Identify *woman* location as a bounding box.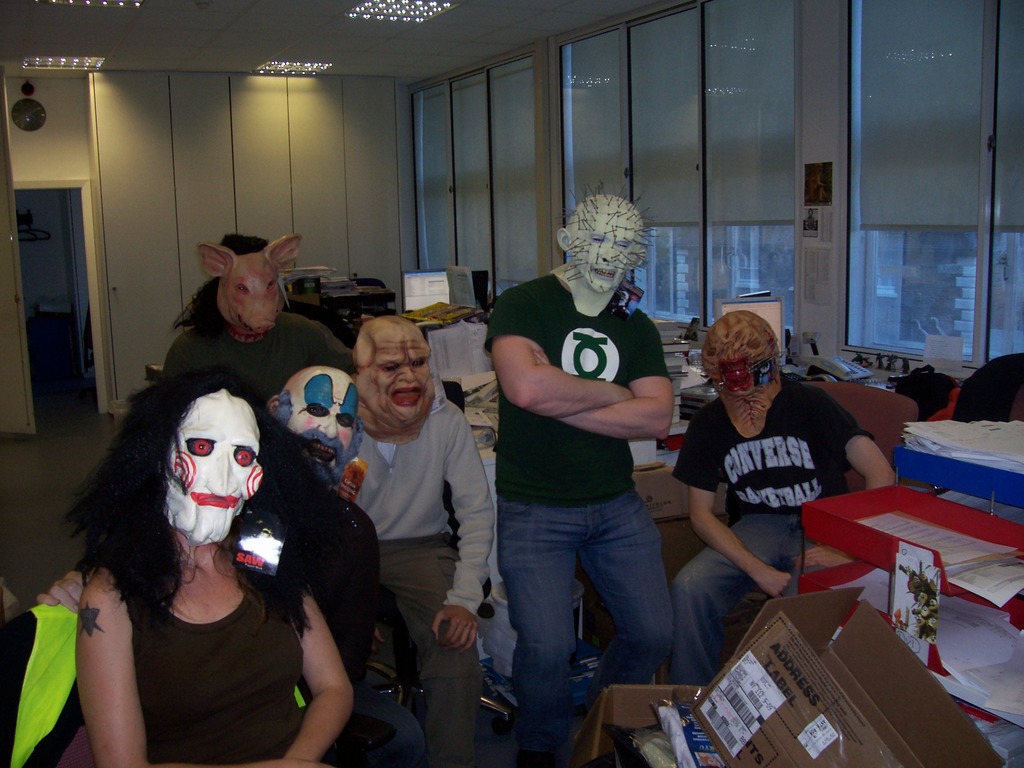
pyautogui.locateOnScreen(74, 353, 355, 767).
